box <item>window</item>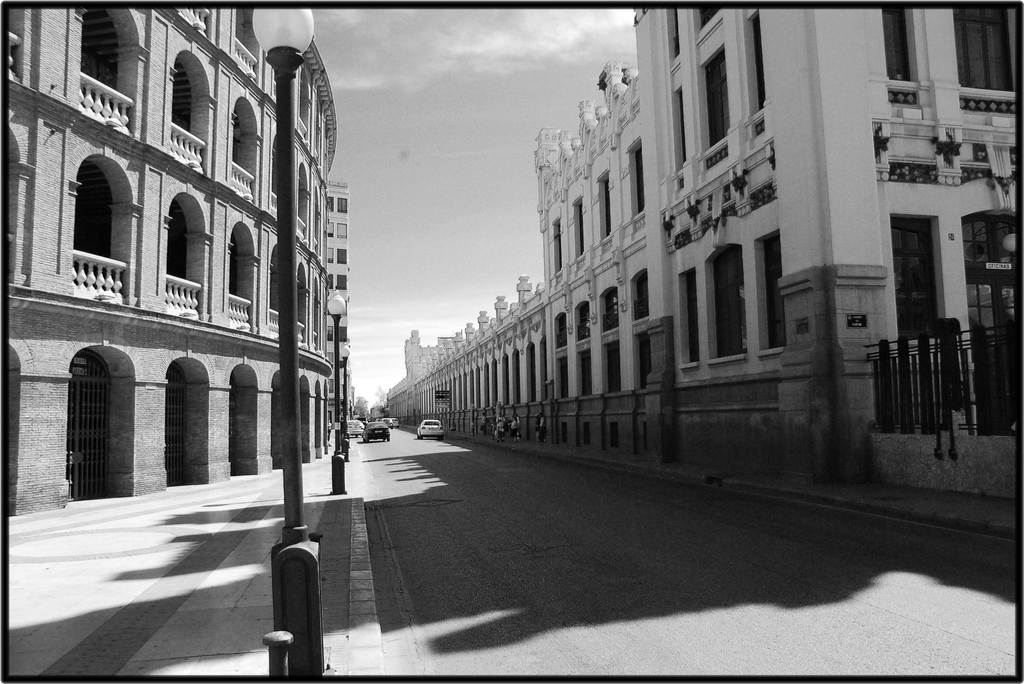
[572,199,589,260]
